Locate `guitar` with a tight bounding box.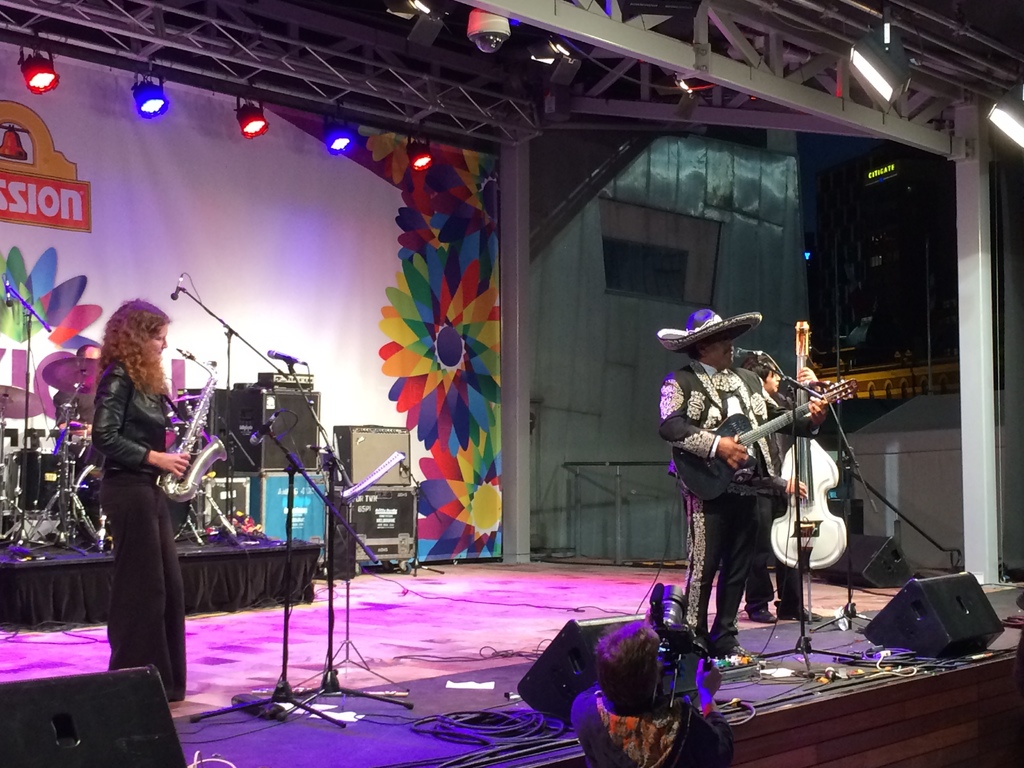
region(769, 321, 849, 574).
